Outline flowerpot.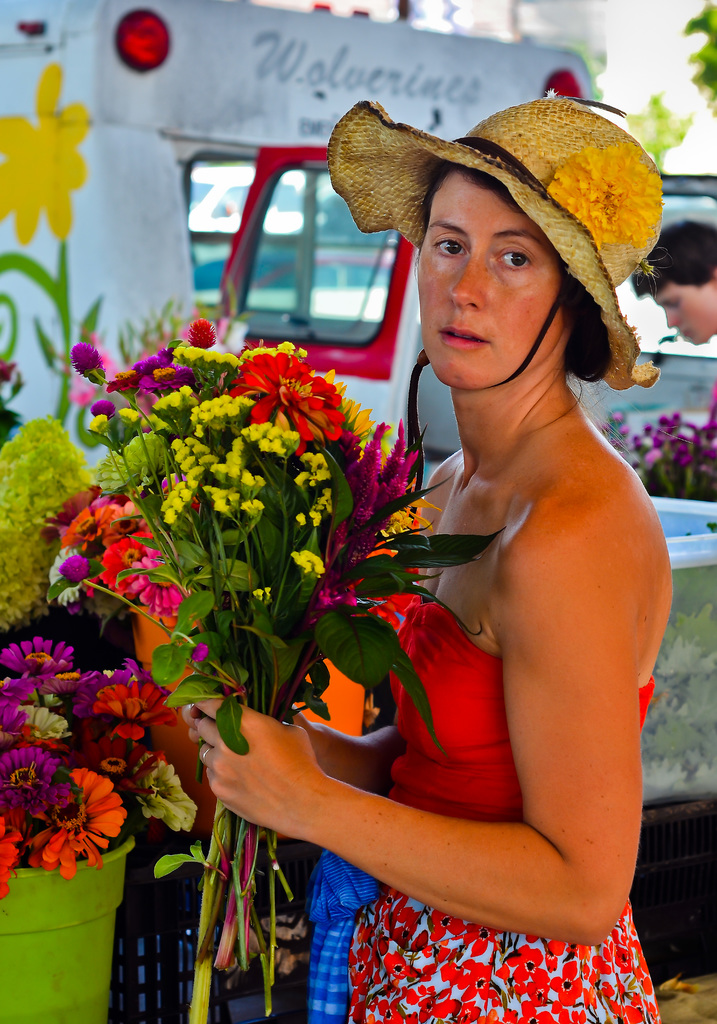
Outline: bbox=(11, 834, 132, 1006).
